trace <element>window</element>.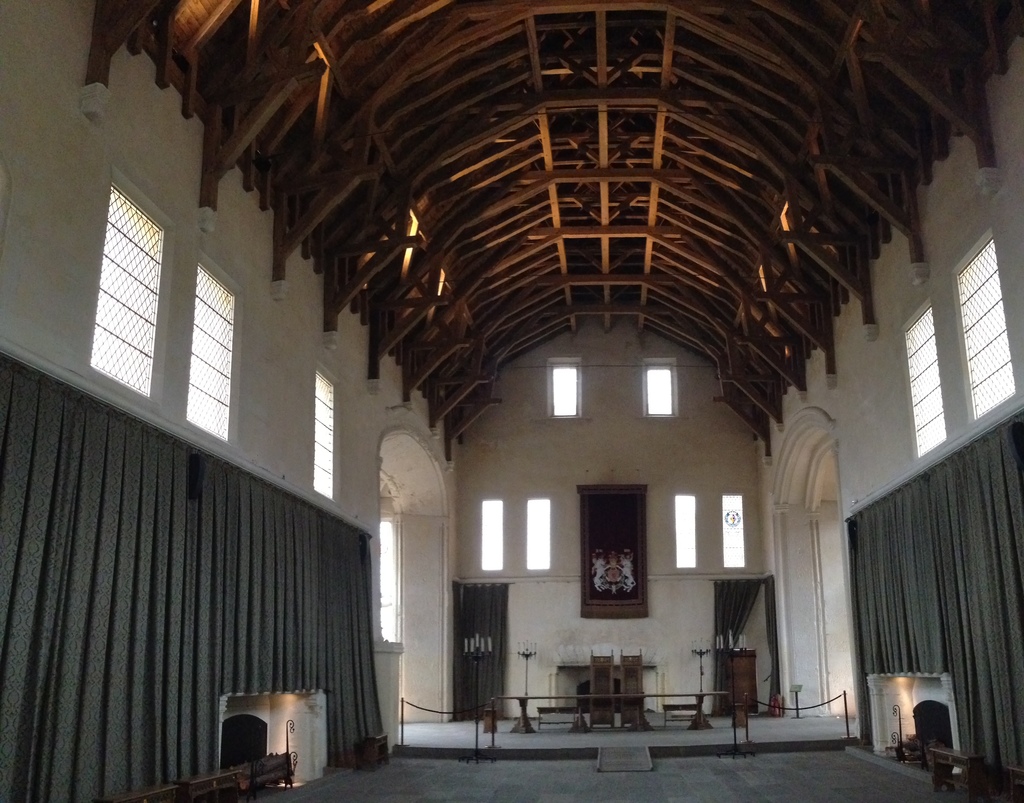
Traced to pyautogui.locateOnScreen(950, 233, 1016, 418).
